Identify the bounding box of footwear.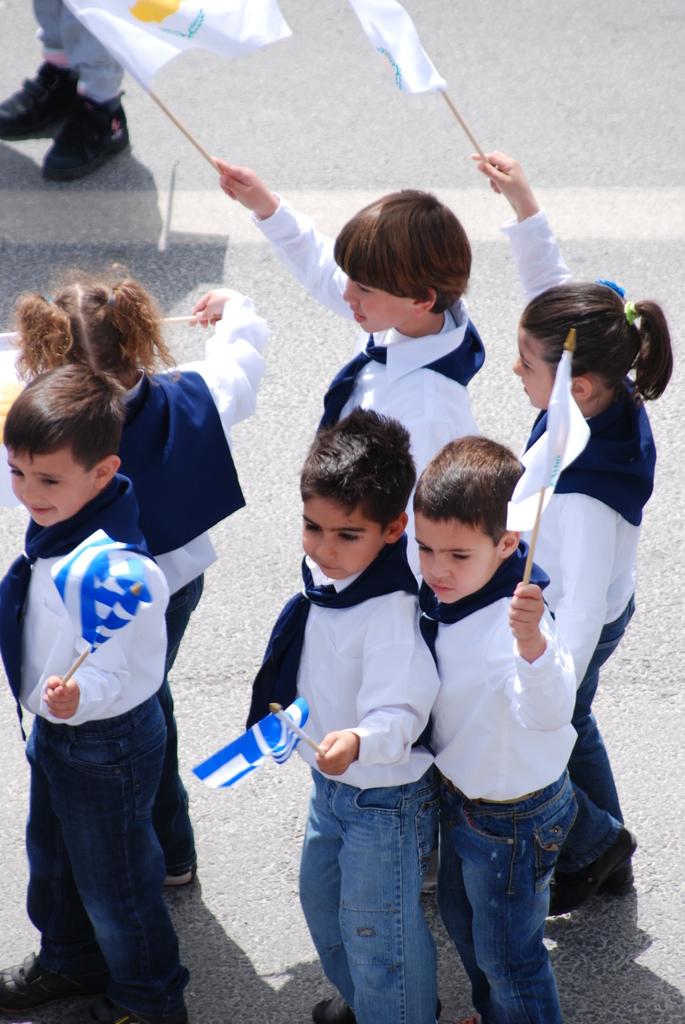
left=551, top=830, right=637, bottom=913.
